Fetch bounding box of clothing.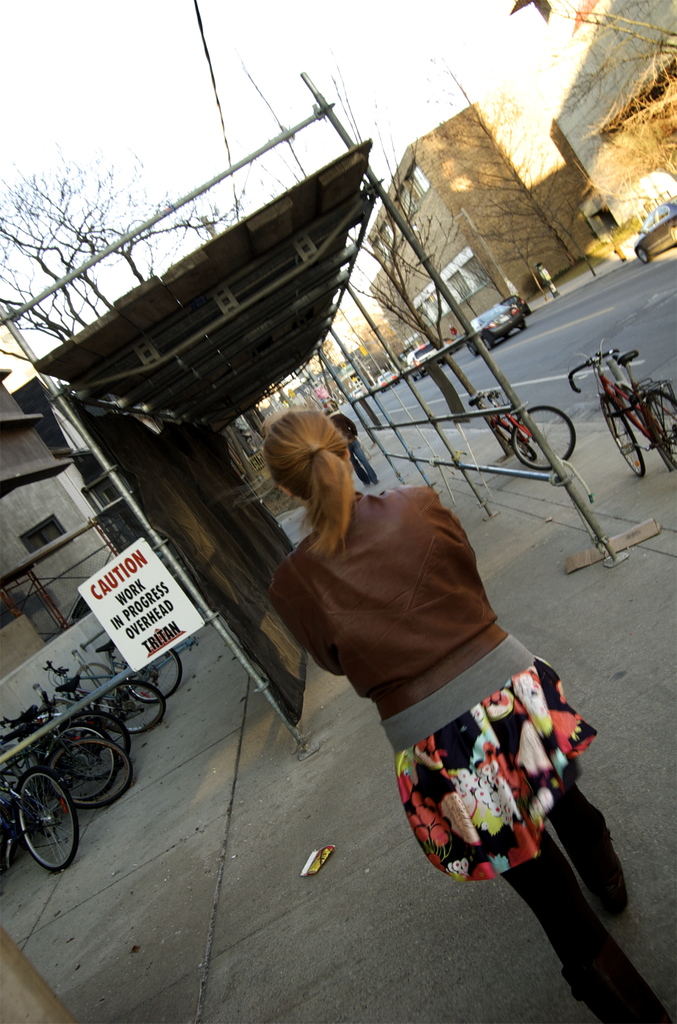
Bbox: (243,438,576,817).
